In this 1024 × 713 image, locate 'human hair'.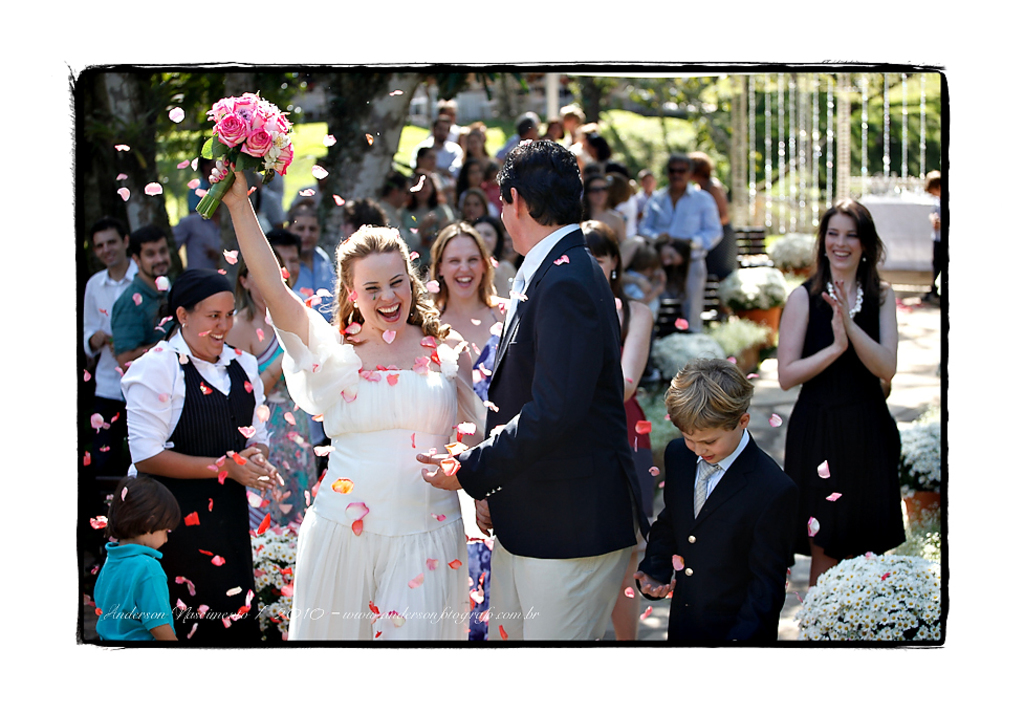
Bounding box: bbox=[809, 198, 883, 301].
